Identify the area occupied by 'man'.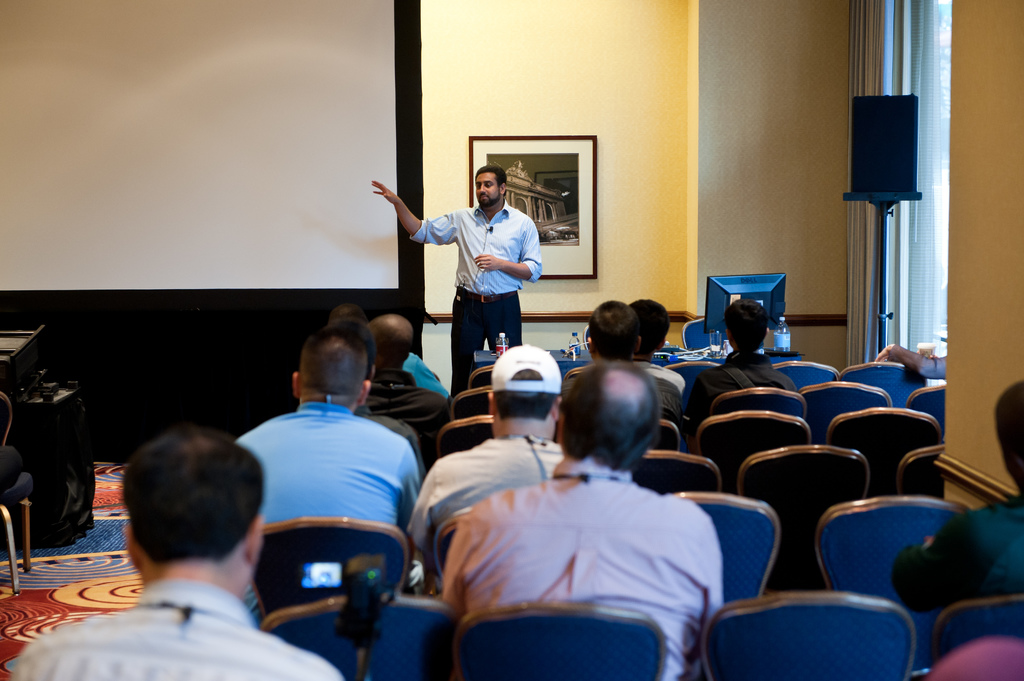
Area: left=228, top=326, right=425, bottom=586.
